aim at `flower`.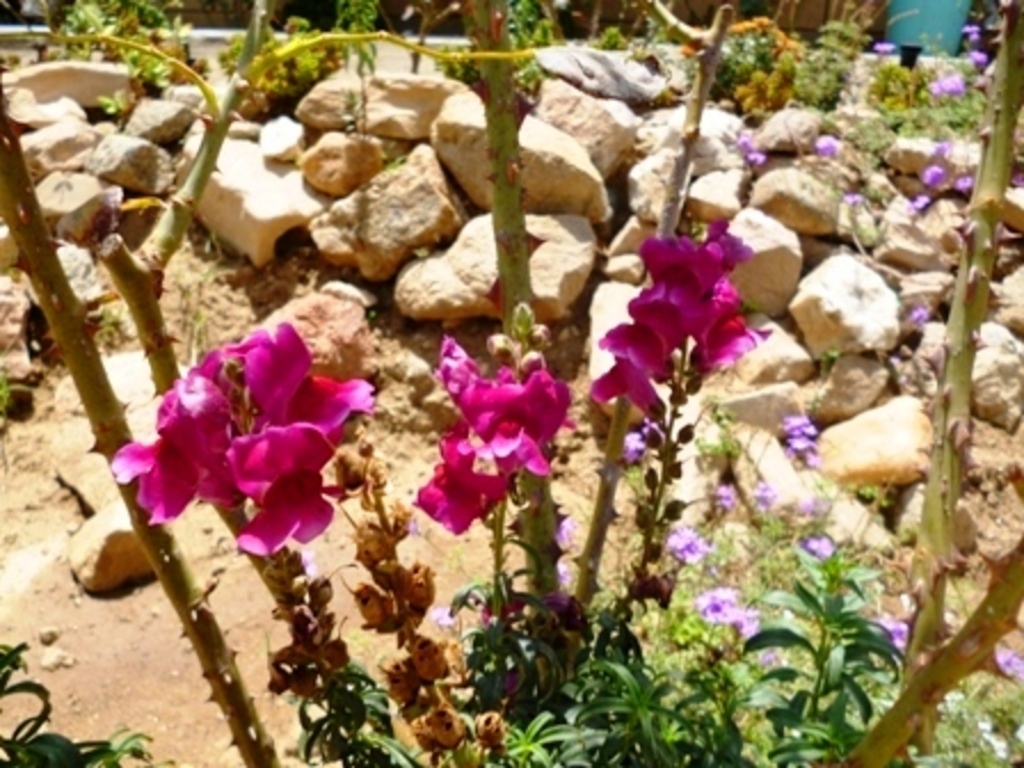
Aimed at x1=914, y1=190, x2=923, y2=208.
